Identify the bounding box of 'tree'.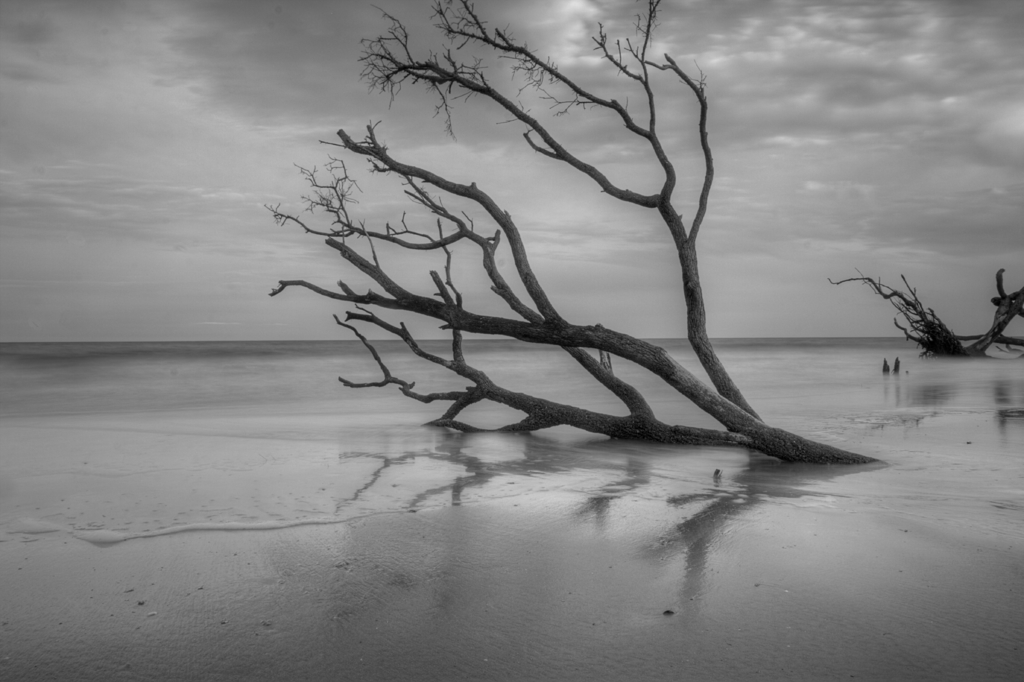
{"x1": 269, "y1": 0, "x2": 877, "y2": 469}.
